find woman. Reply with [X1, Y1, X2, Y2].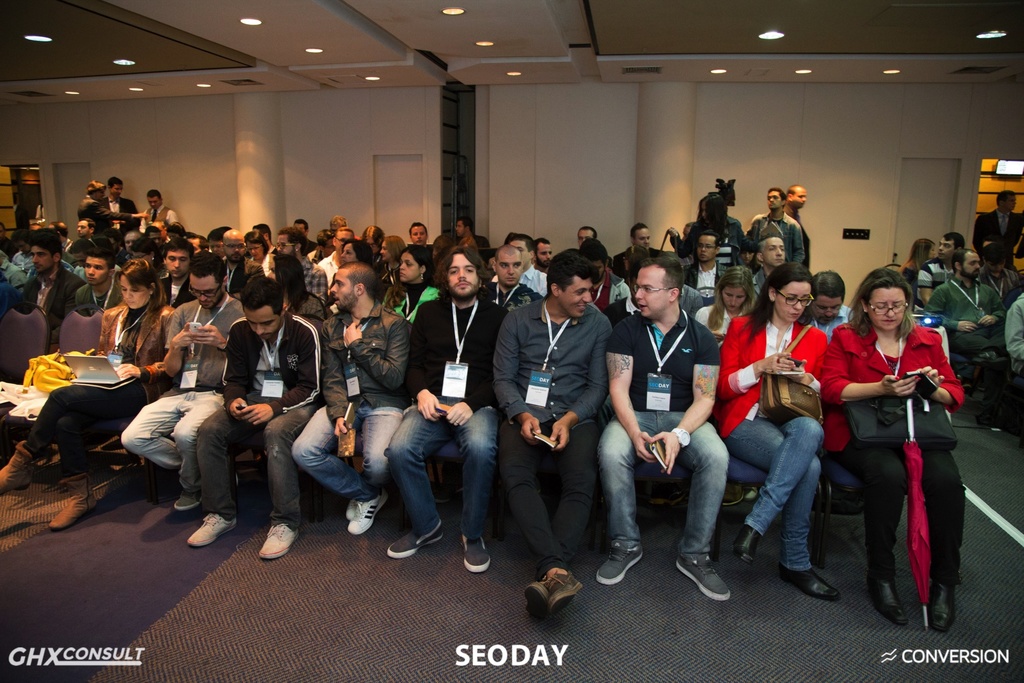
[692, 263, 760, 355].
